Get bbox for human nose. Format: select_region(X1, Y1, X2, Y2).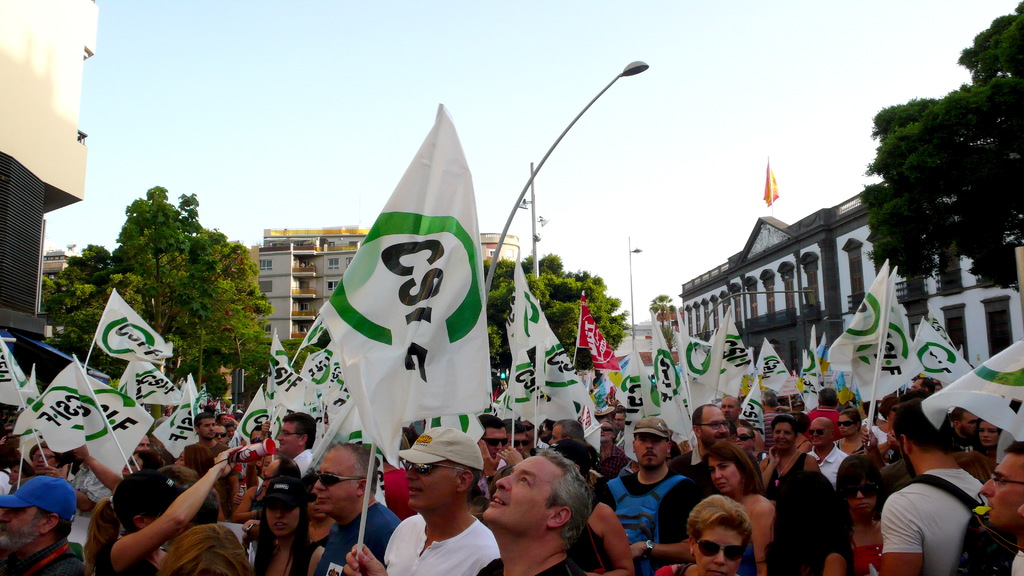
select_region(210, 426, 216, 432).
